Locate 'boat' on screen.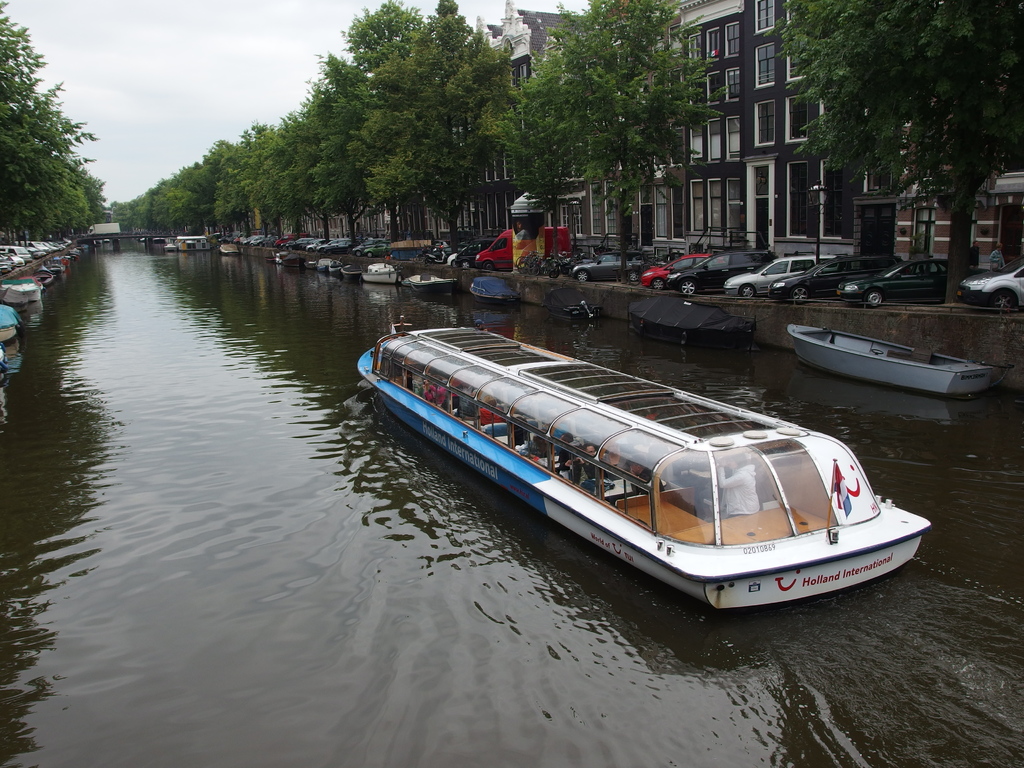
On screen at left=0, top=303, right=19, bottom=344.
